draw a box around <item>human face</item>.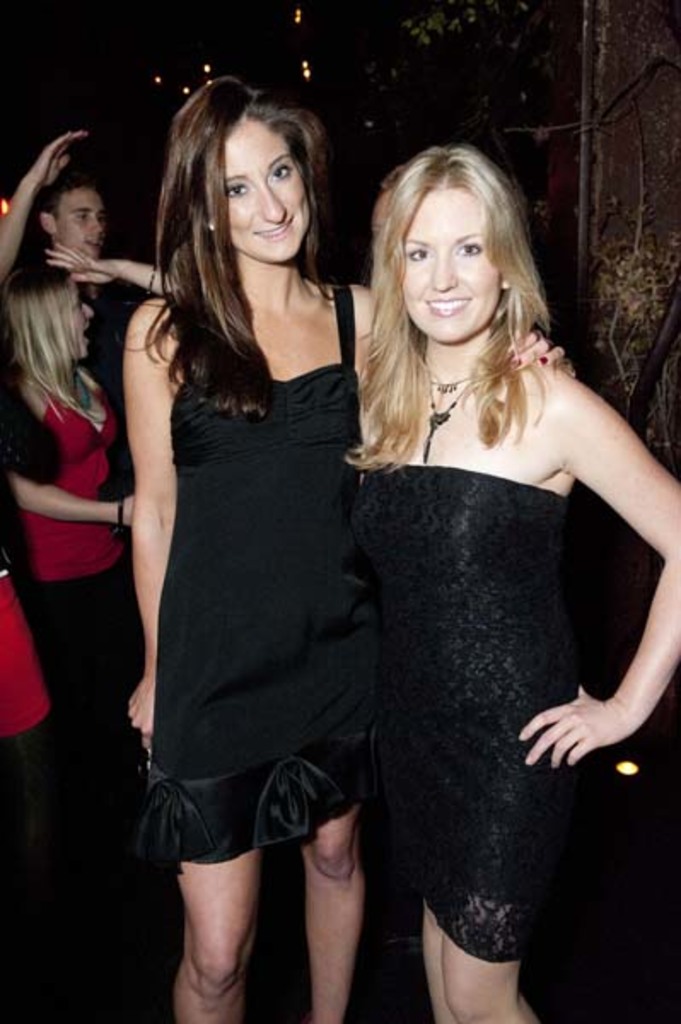
[left=55, top=189, right=111, bottom=256].
